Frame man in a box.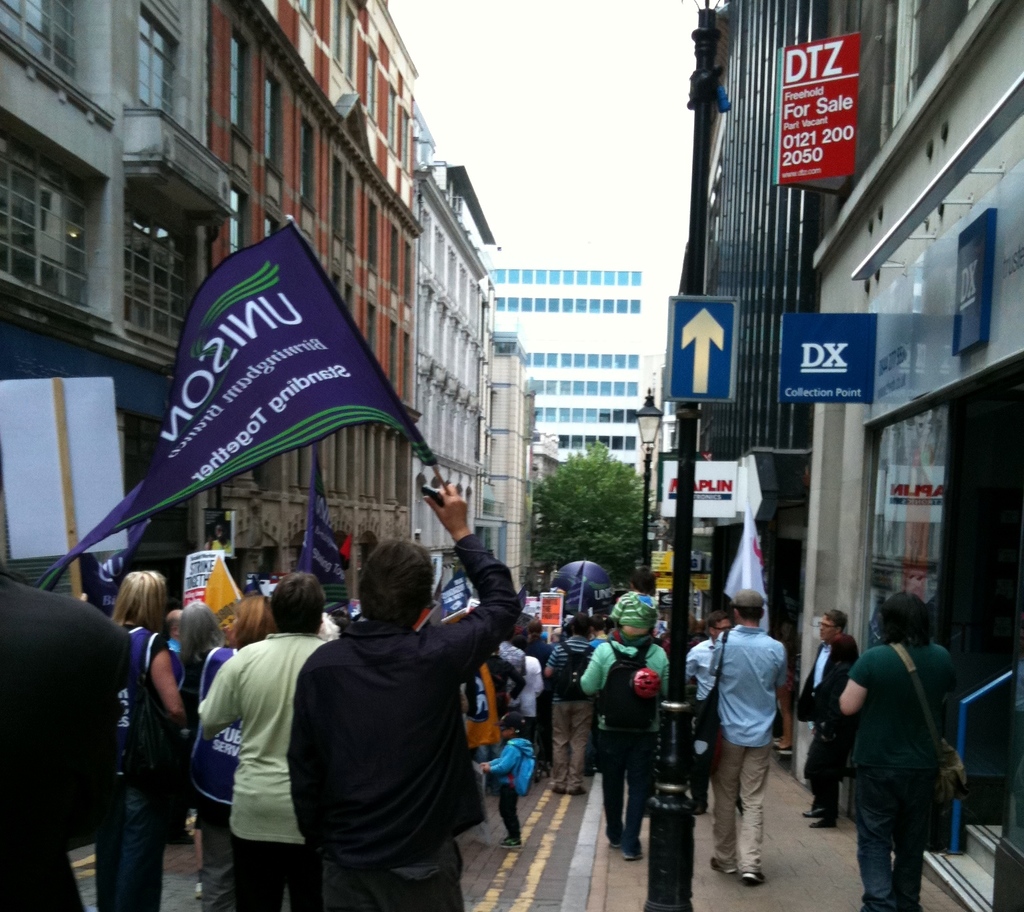
Rect(192, 568, 338, 911).
